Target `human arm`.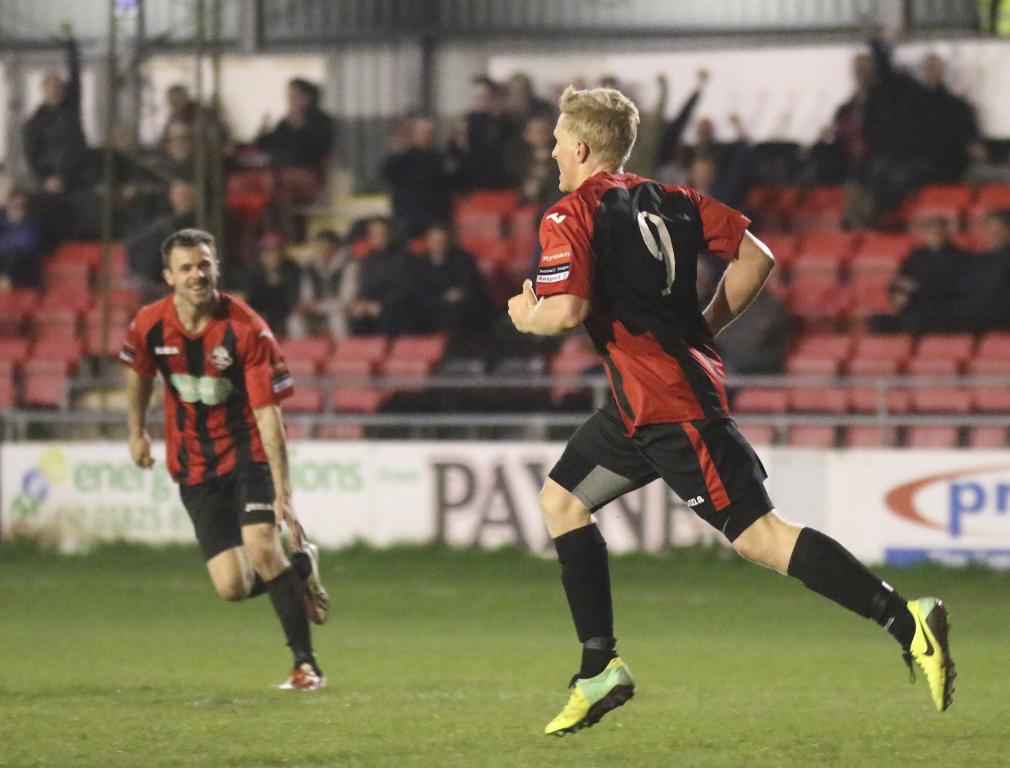
Target region: (250,301,303,544).
